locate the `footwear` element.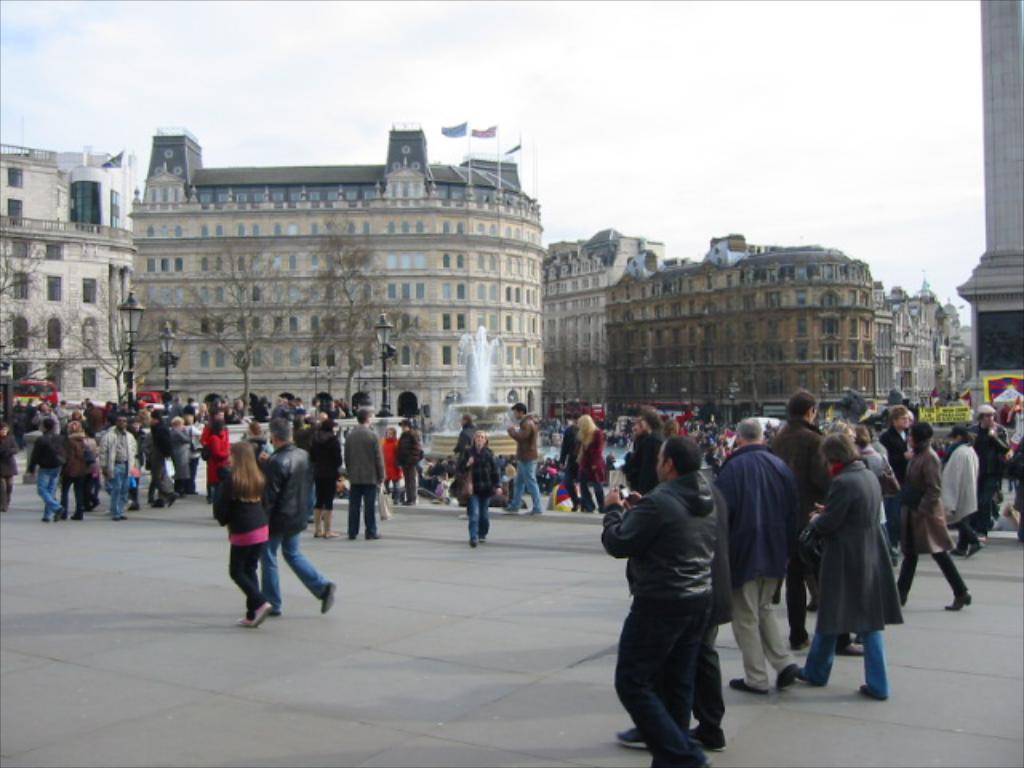
Element bbox: BBox(568, 498, 576, 510).
